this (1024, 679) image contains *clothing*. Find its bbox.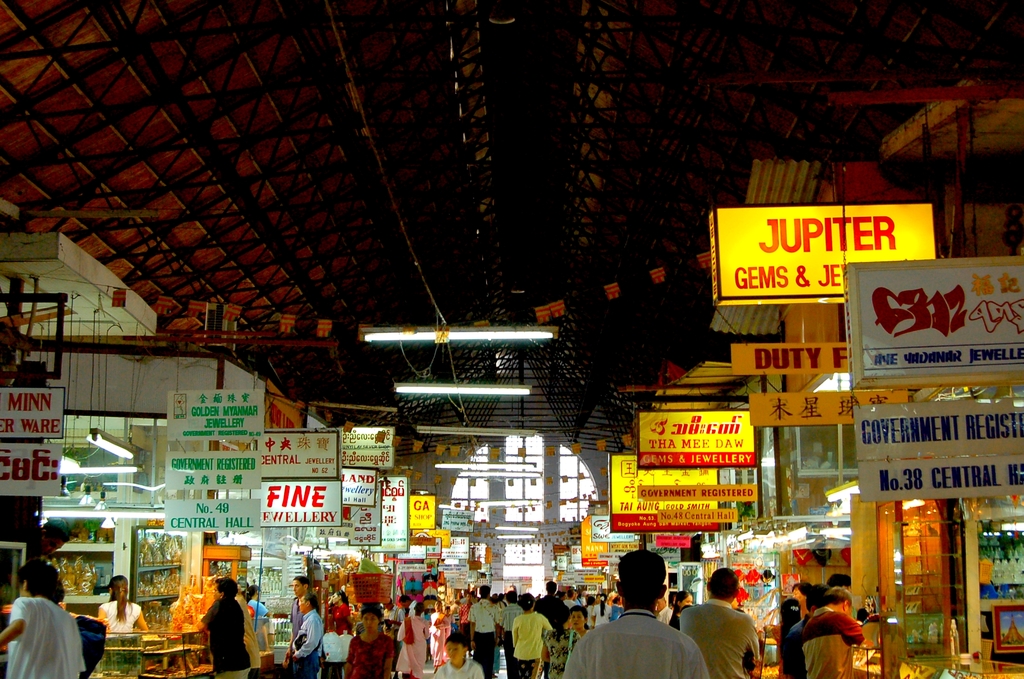
bbox=(346, 633, 395, 678).
